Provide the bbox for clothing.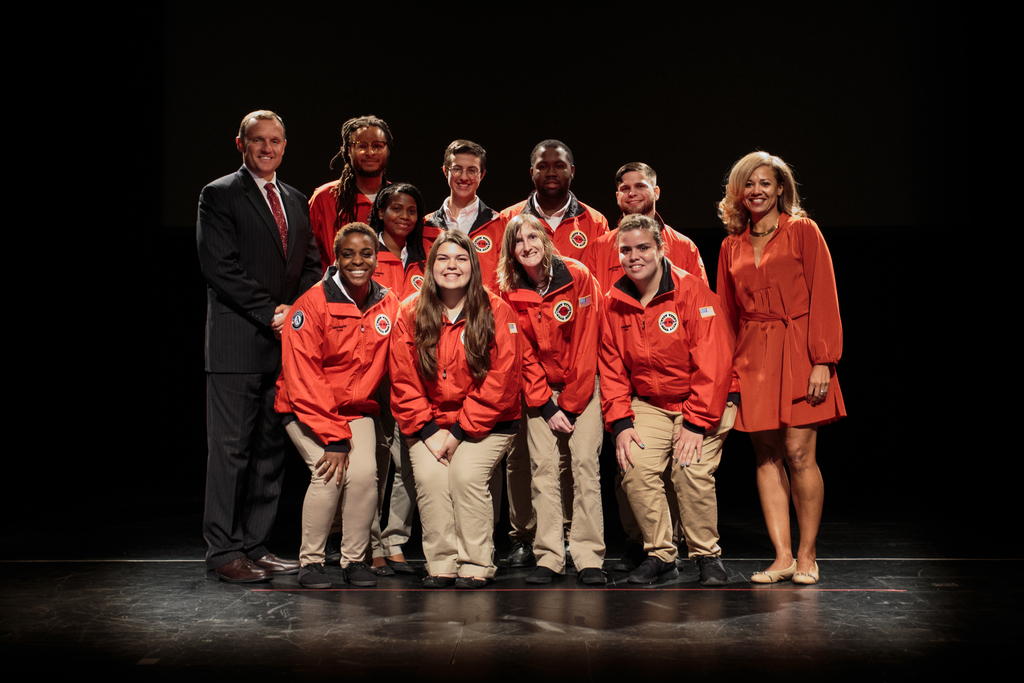
718,196,841,471.
